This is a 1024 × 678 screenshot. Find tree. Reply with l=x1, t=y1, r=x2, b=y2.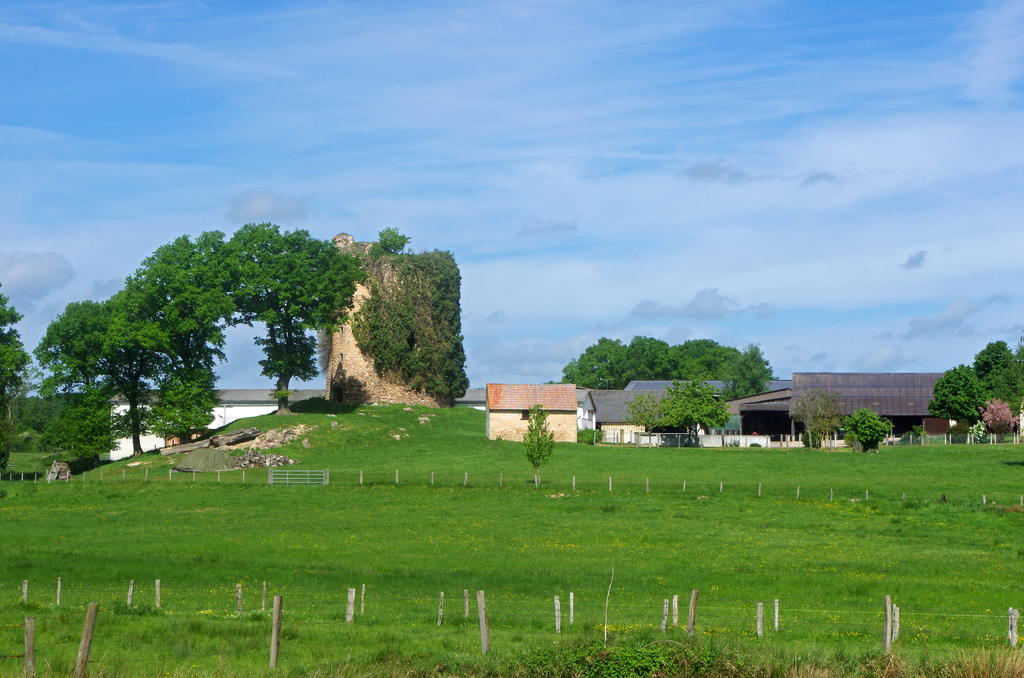
l=629, t=378, r=728, b=432.
